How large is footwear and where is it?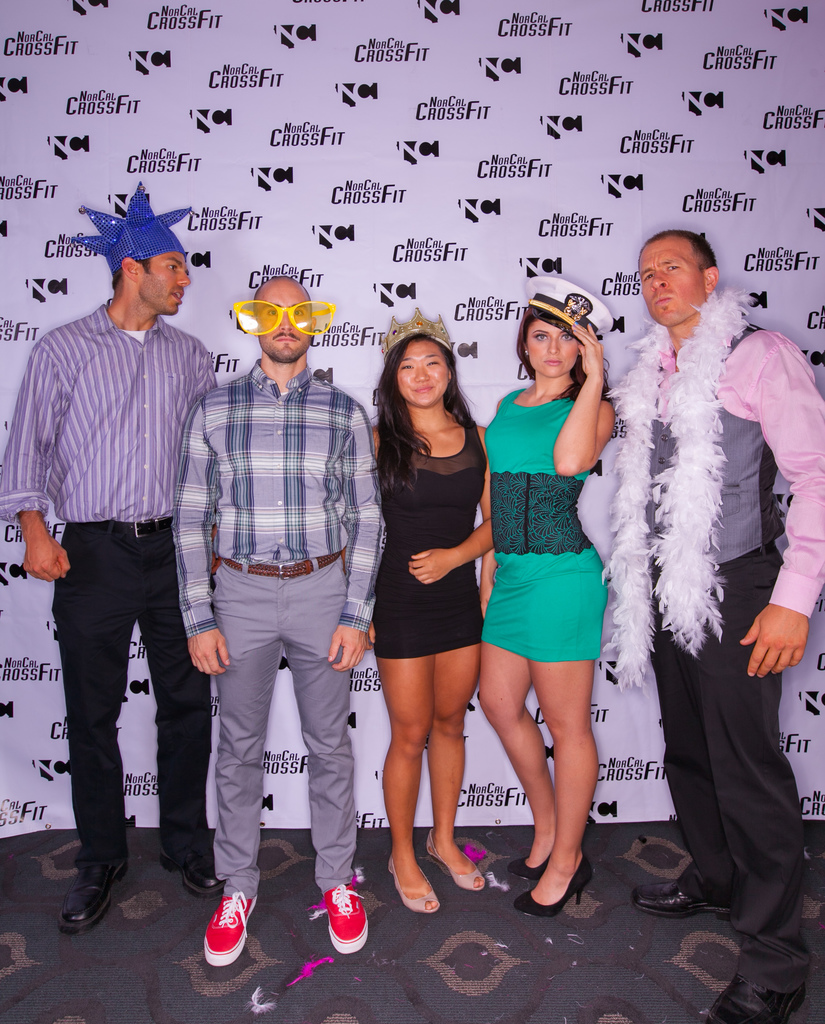
Bounding box: Rect(631, 877, 727, 919).
